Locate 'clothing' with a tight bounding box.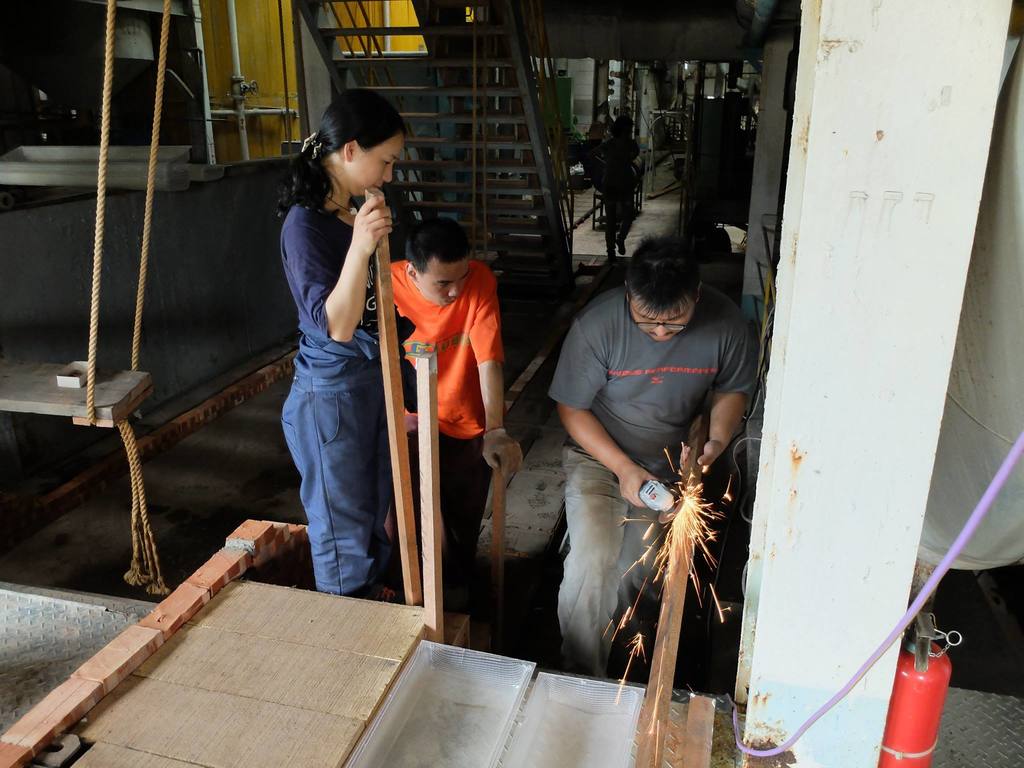
region(406, 436, 488, 617).
